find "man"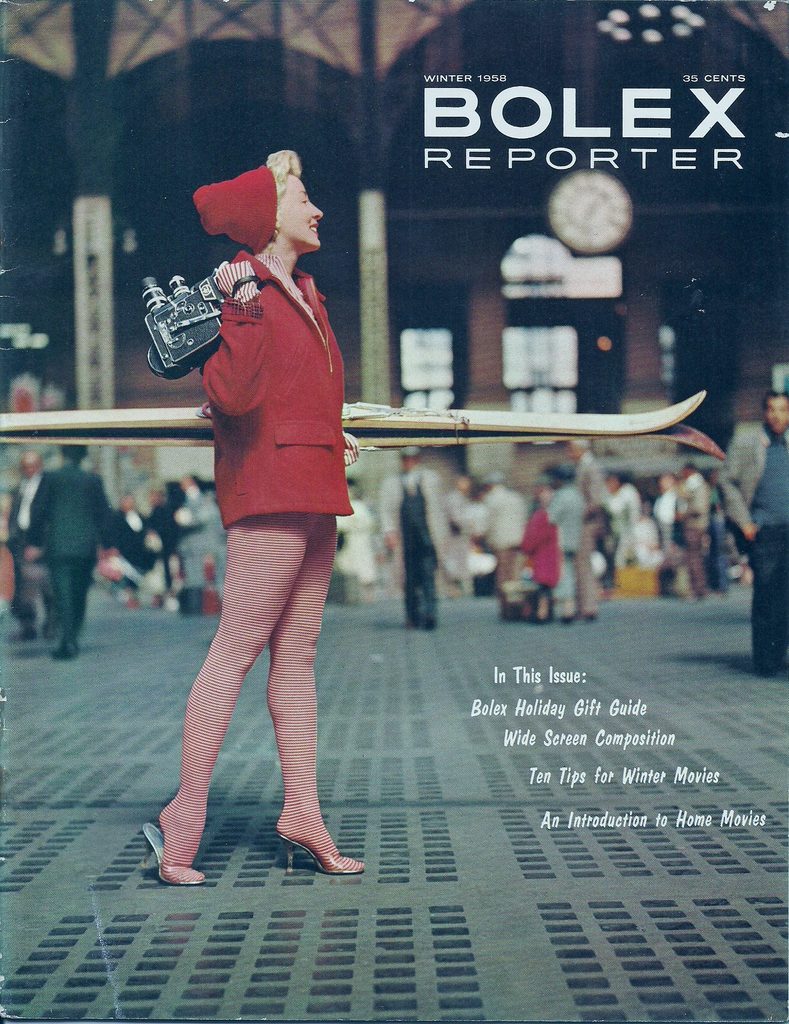
<box>721,389,788,684</box>
